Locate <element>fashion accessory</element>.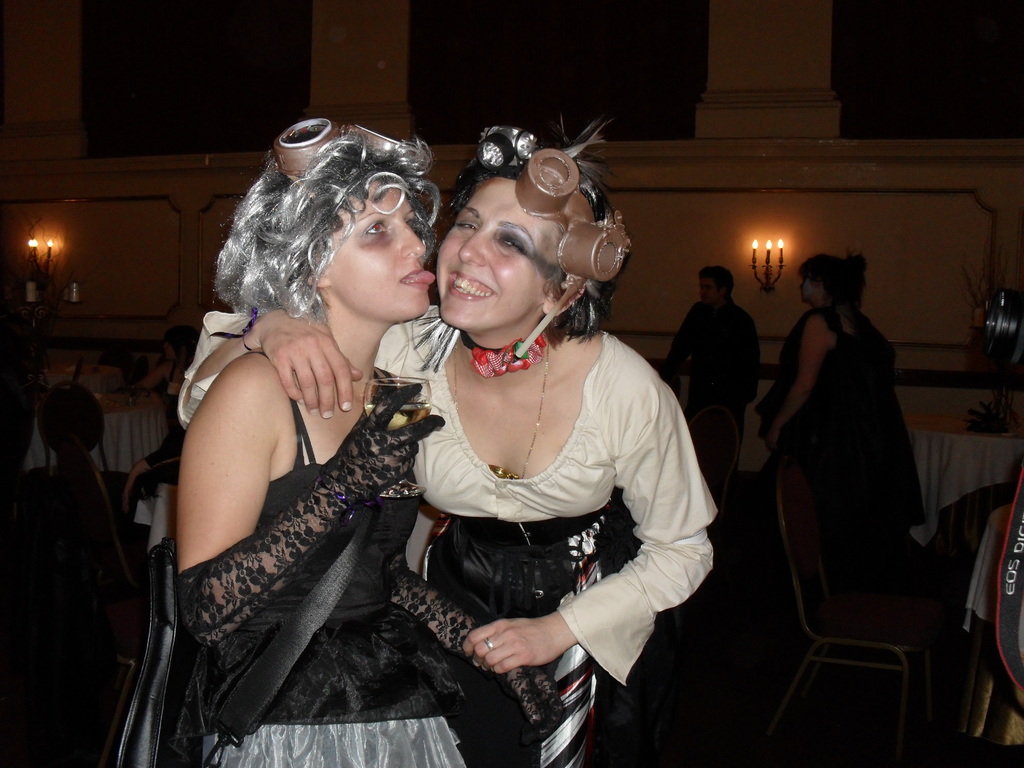
Bounding box: locate(451, 344, 551, 484).
